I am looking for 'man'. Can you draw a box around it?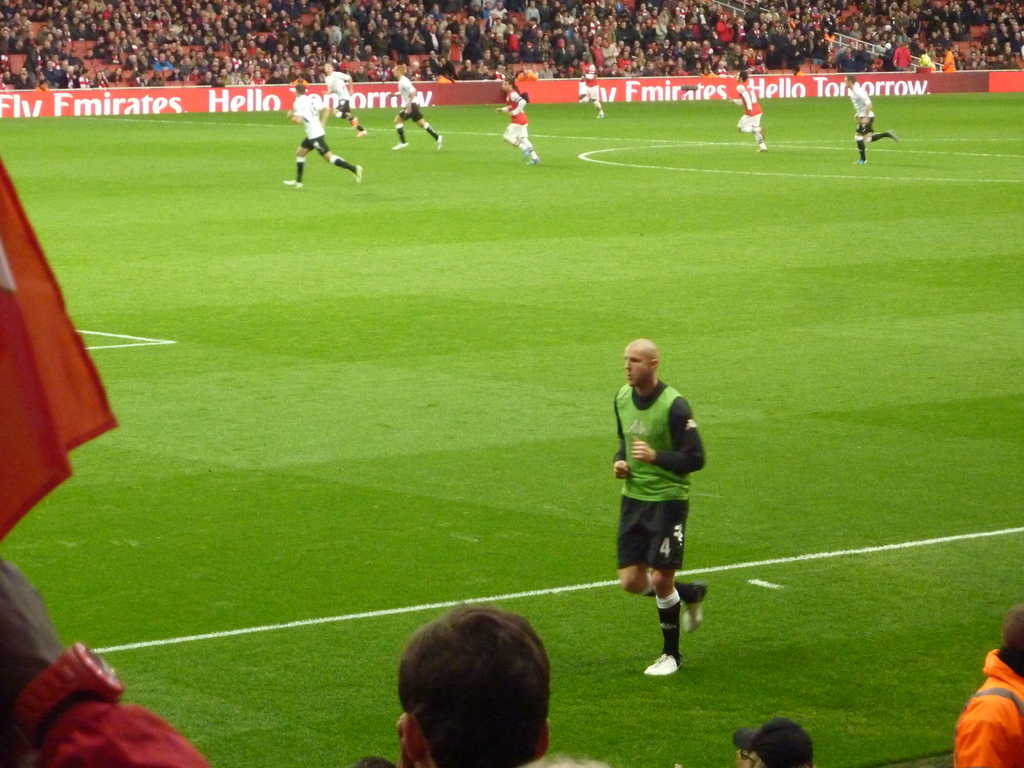
Sure, the bounding box is <box>288,81,360,188</box>.
